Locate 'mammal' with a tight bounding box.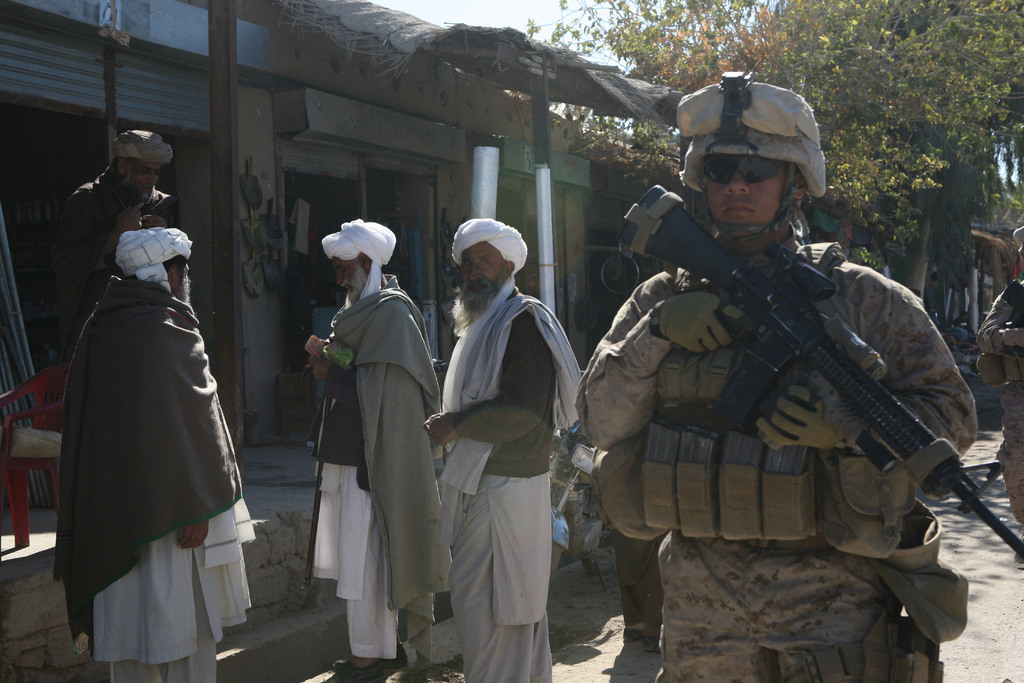
bbox=[561, 62, 980, 682].
